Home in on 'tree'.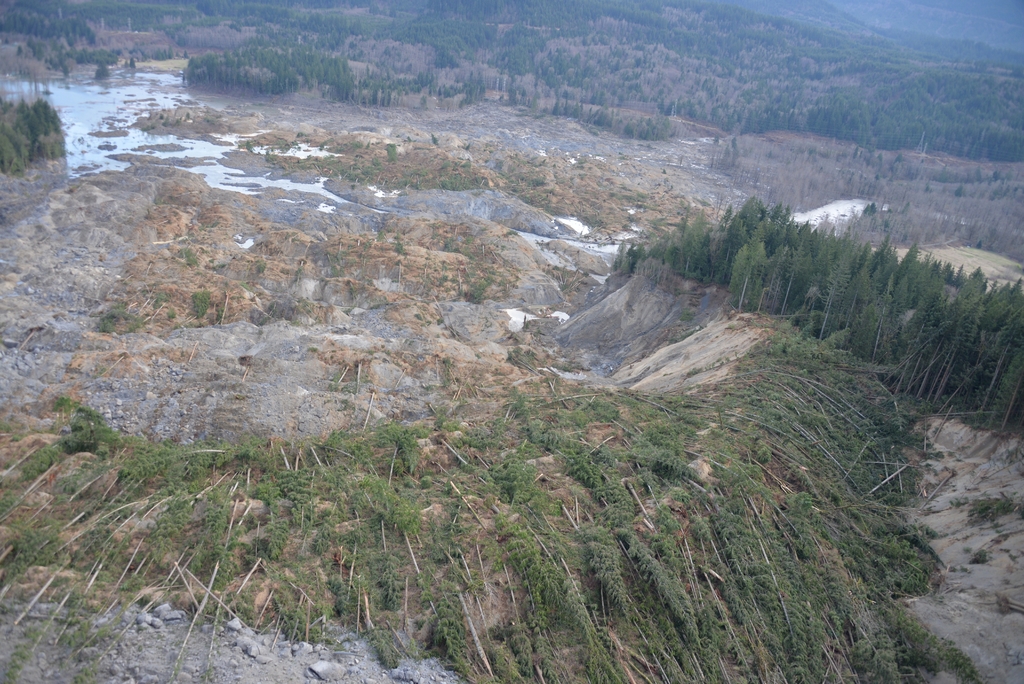
Homed in at <box>726,240,762,300</box>.
